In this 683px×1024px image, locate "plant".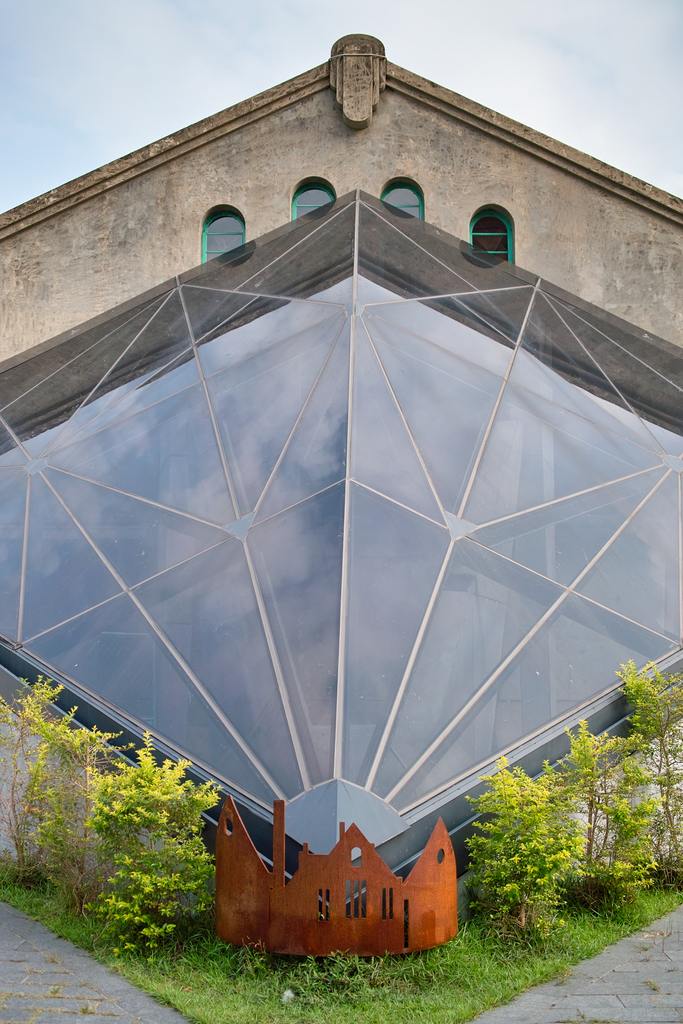
Bounding box: <region>0, 646, 103, 898</region>.
